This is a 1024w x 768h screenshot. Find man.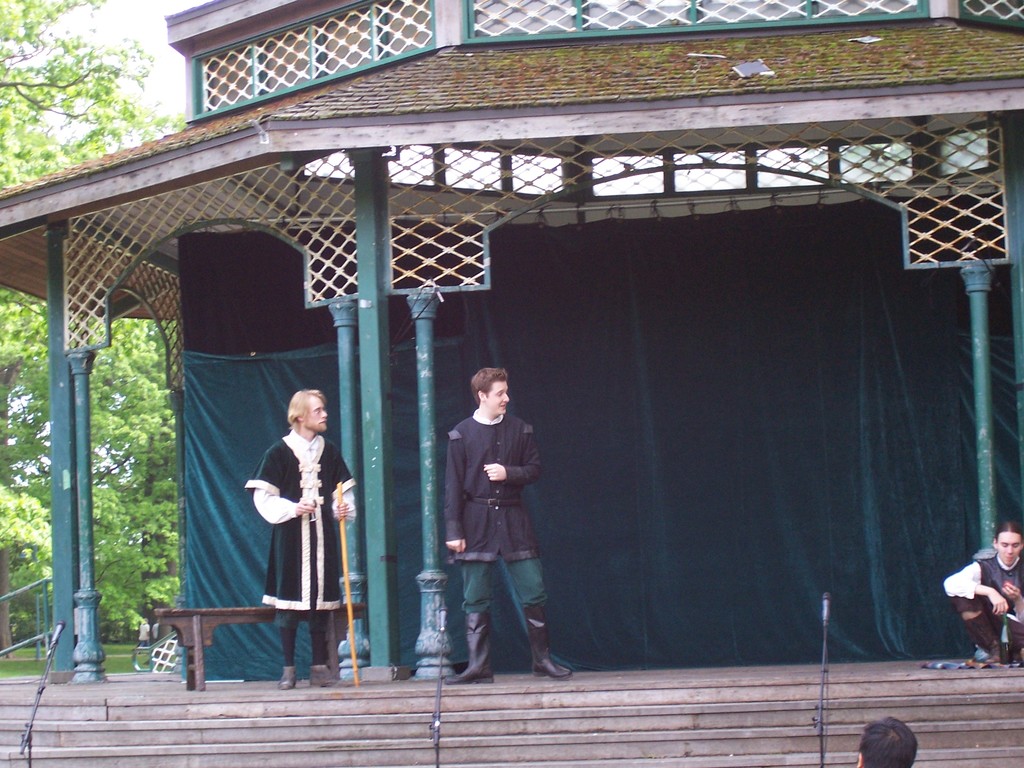
Bounding box: 858,717,916,767.
